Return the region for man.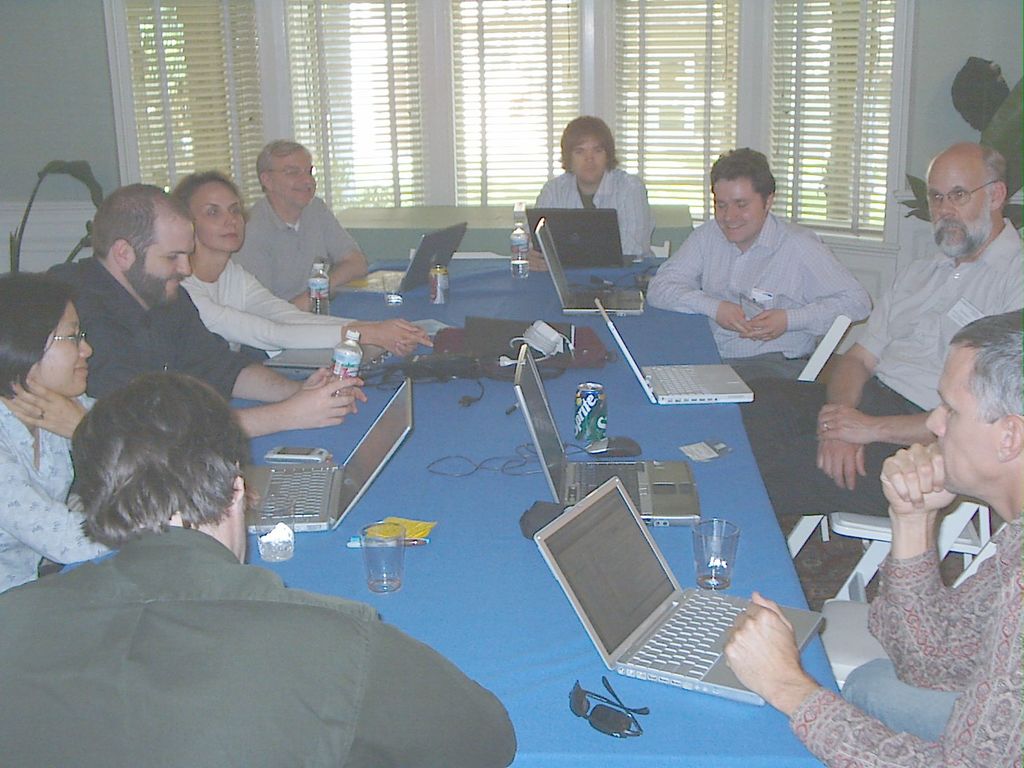
[534, 113, 657, 273].
